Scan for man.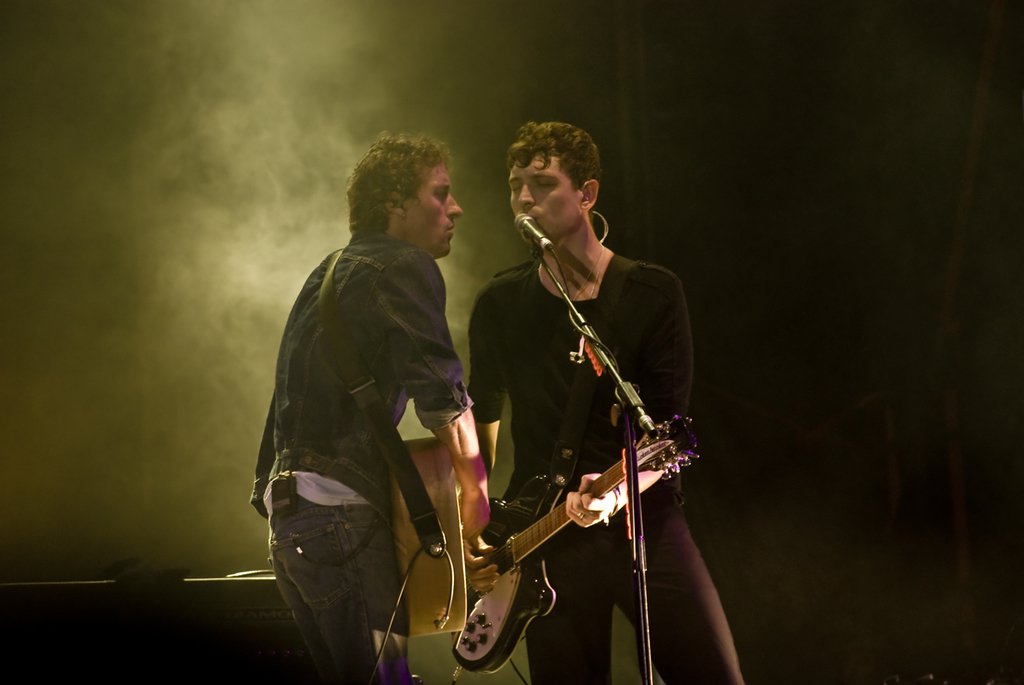
Scan result: crop(465, 121, 748, 684).
